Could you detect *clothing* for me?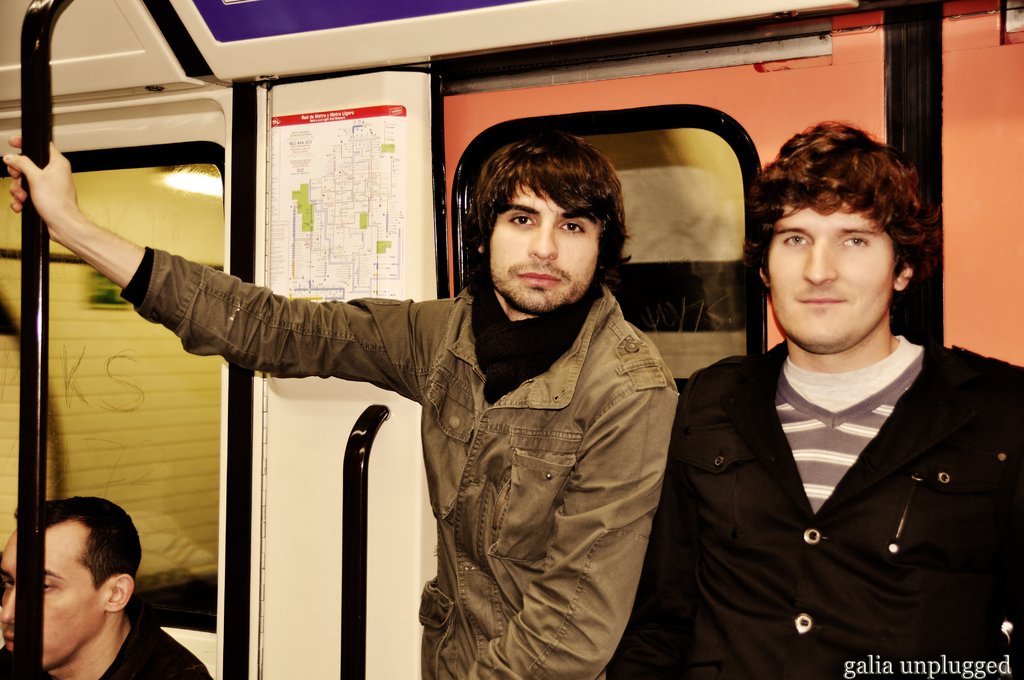
Detection result: {"x1": 657, "y1": 295, "x2": 1003, "y2": 665}.
